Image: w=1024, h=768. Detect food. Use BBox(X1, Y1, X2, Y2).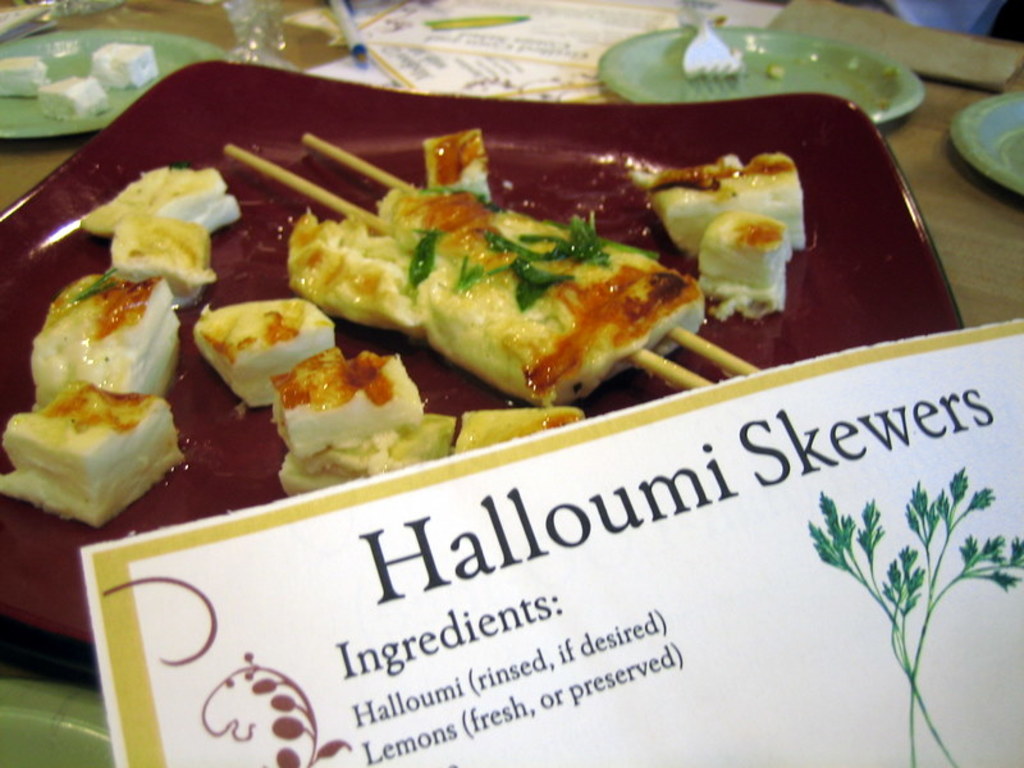
BBox(284, 150, 726, 394).
